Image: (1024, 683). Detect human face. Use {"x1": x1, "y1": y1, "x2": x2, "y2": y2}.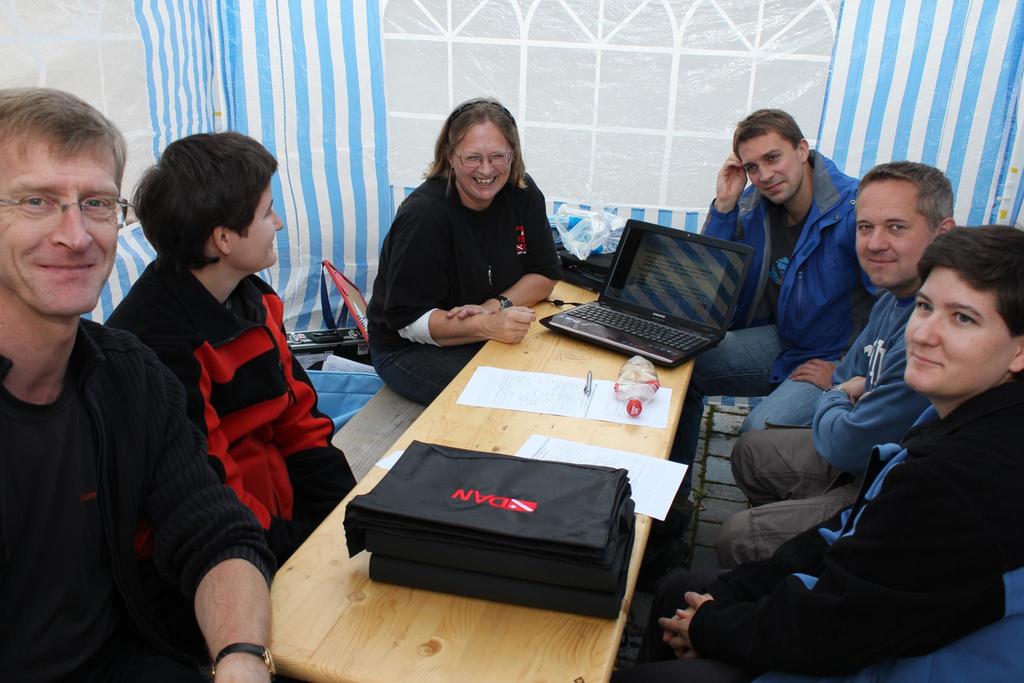
{"x1": 737, "y1": 145, "x2": 797, "y2": 201}.
